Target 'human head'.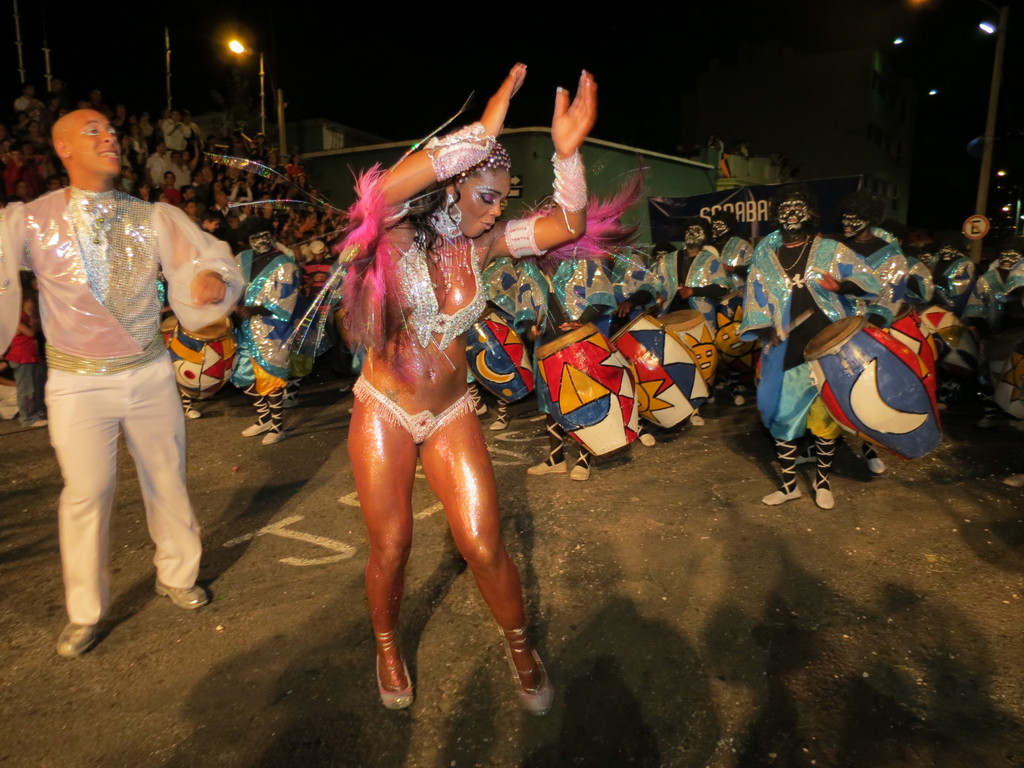
Target region: 54,108,124,176.
